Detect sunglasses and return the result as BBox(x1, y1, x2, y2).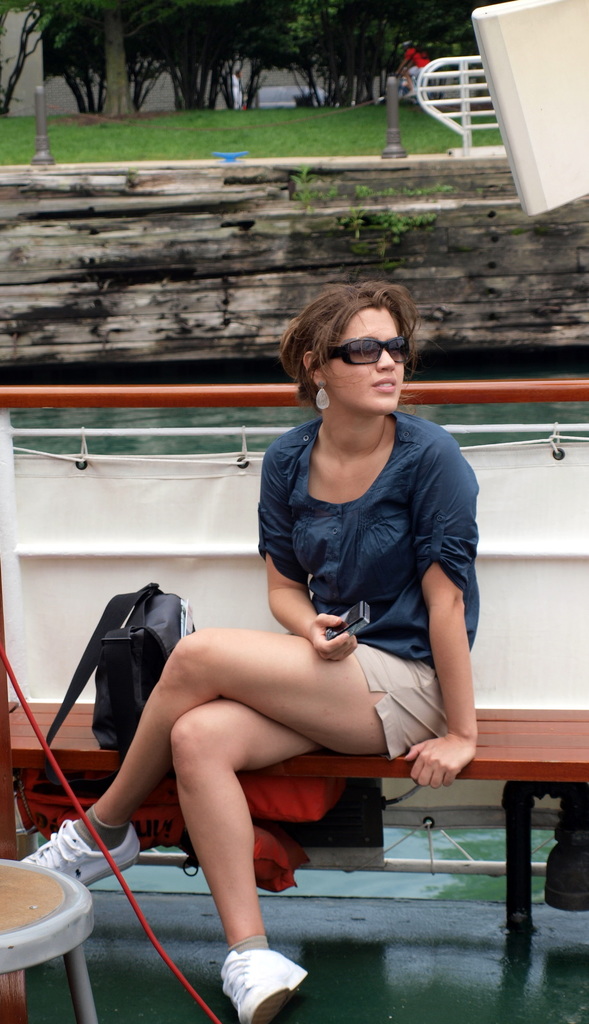
BBox(325, 333, 407, 363).
